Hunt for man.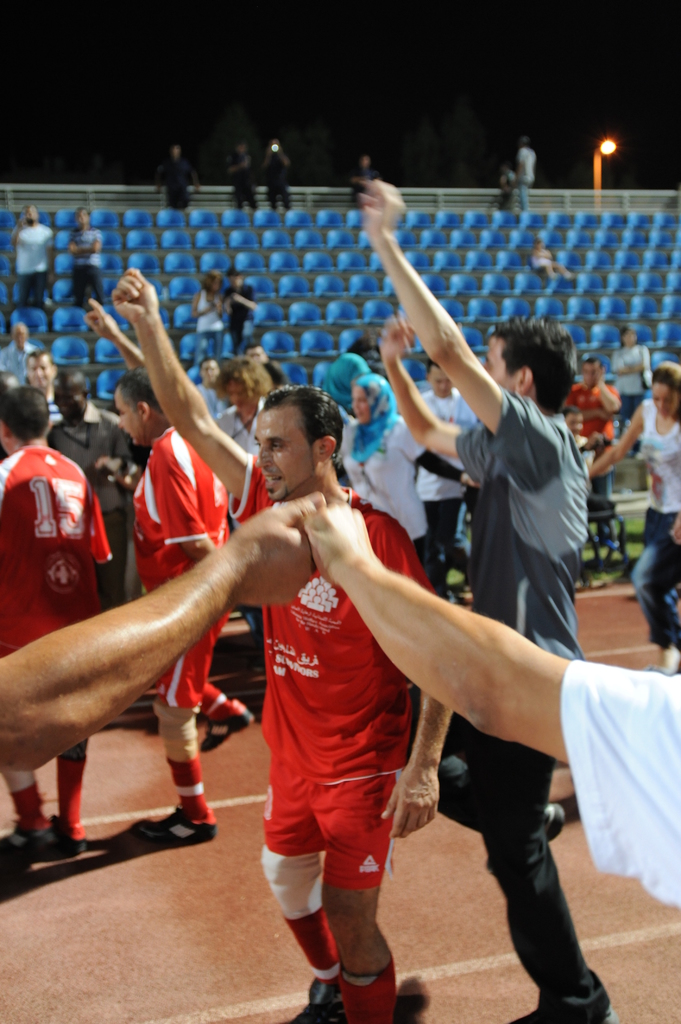
Hunted down at <bbox>113, 369, 248, 851</bbox>.
